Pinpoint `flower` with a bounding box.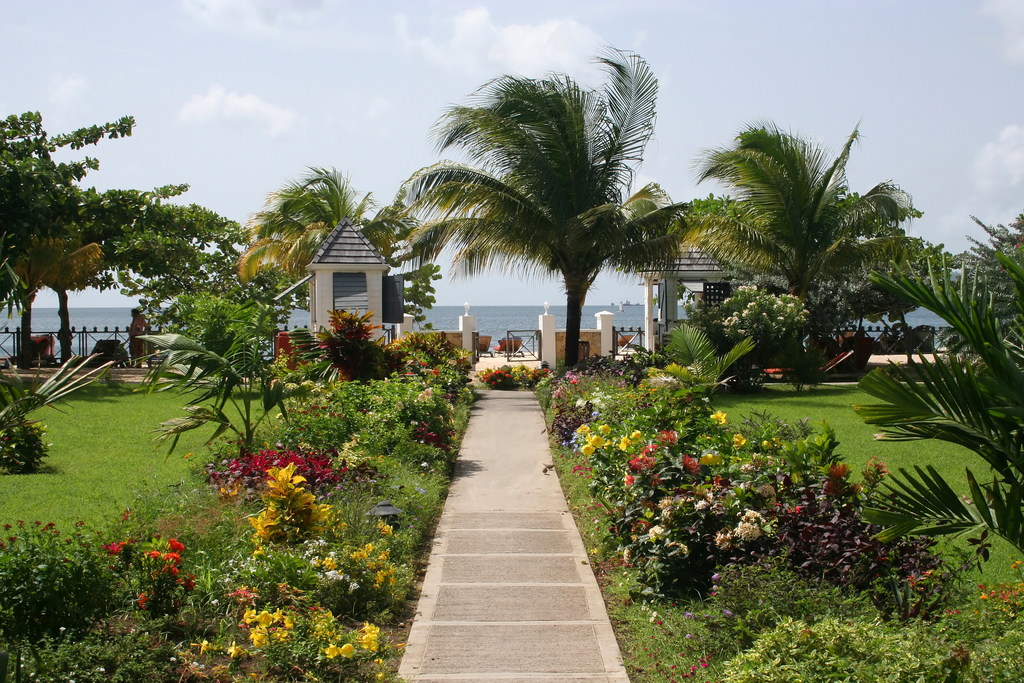
x1=246, y1=623, x2=268, y2=645.
